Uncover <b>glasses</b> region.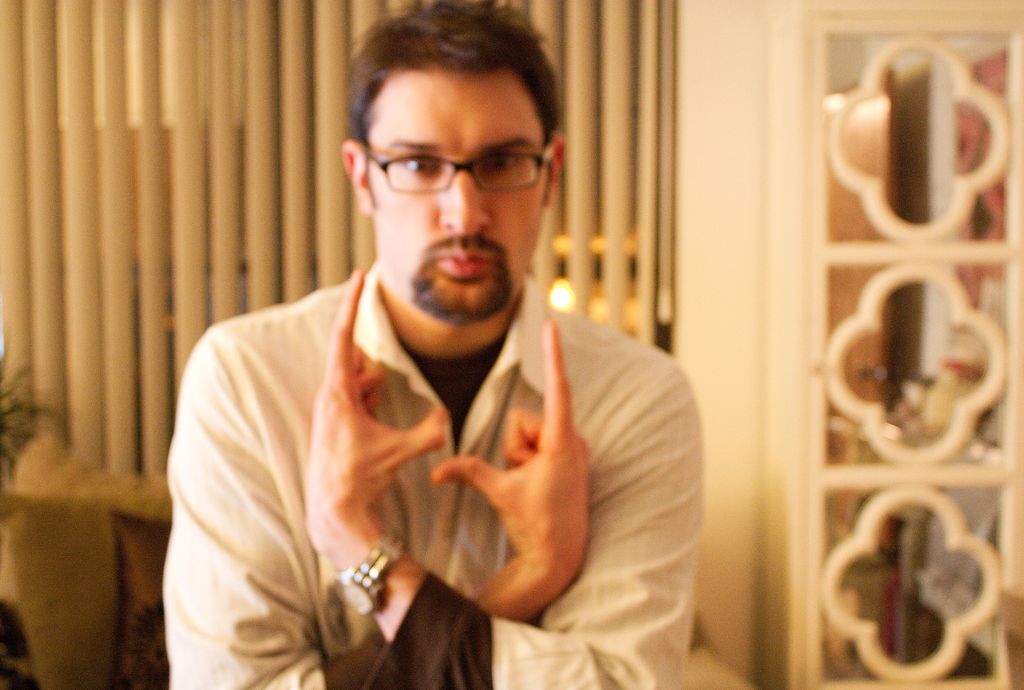
Uncovered: Rect(347, 122, 554, 200).
